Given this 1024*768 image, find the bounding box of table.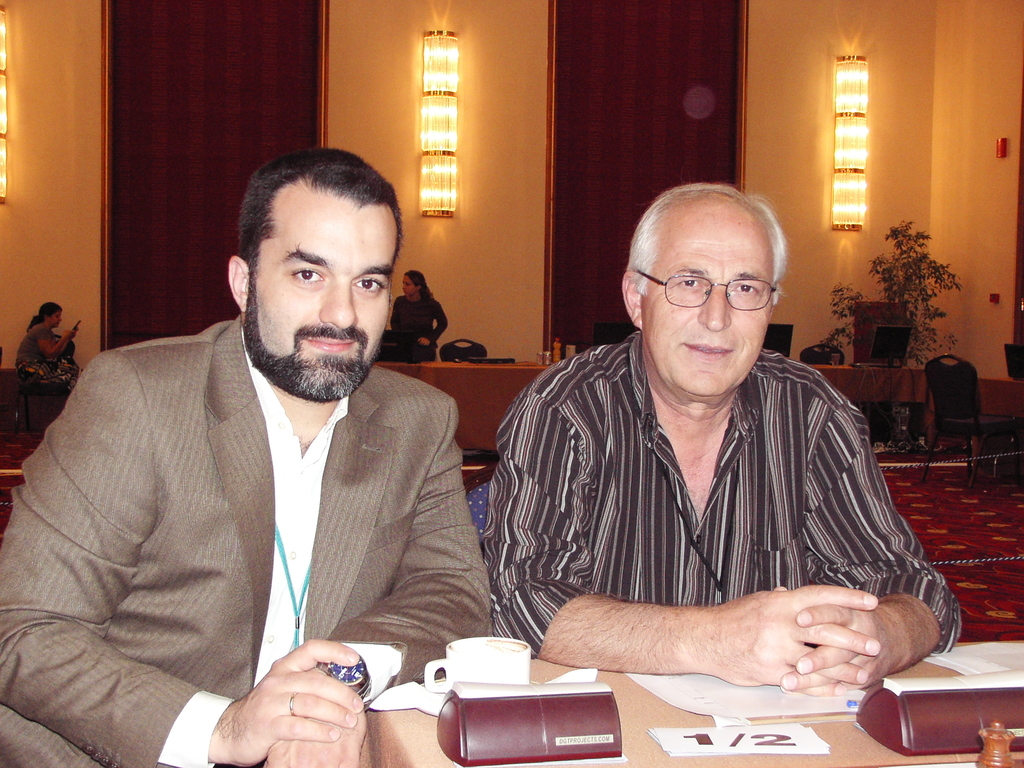
362/633/1023/767.
